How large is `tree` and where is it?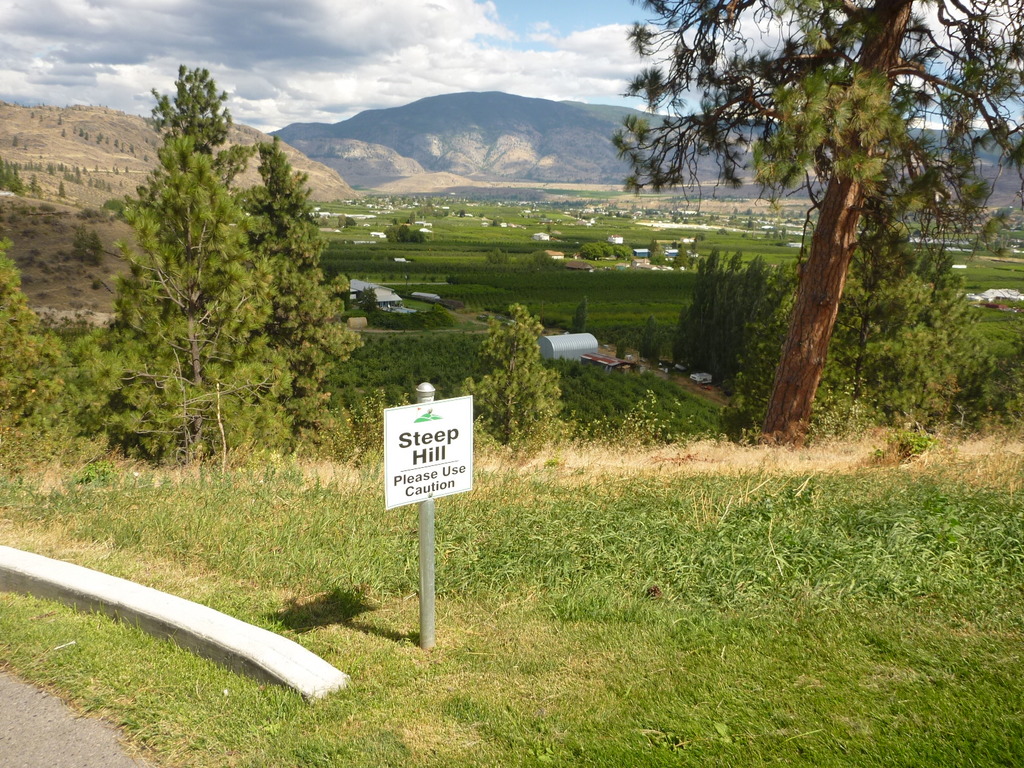
Bounding box: 0,230,65,439.
